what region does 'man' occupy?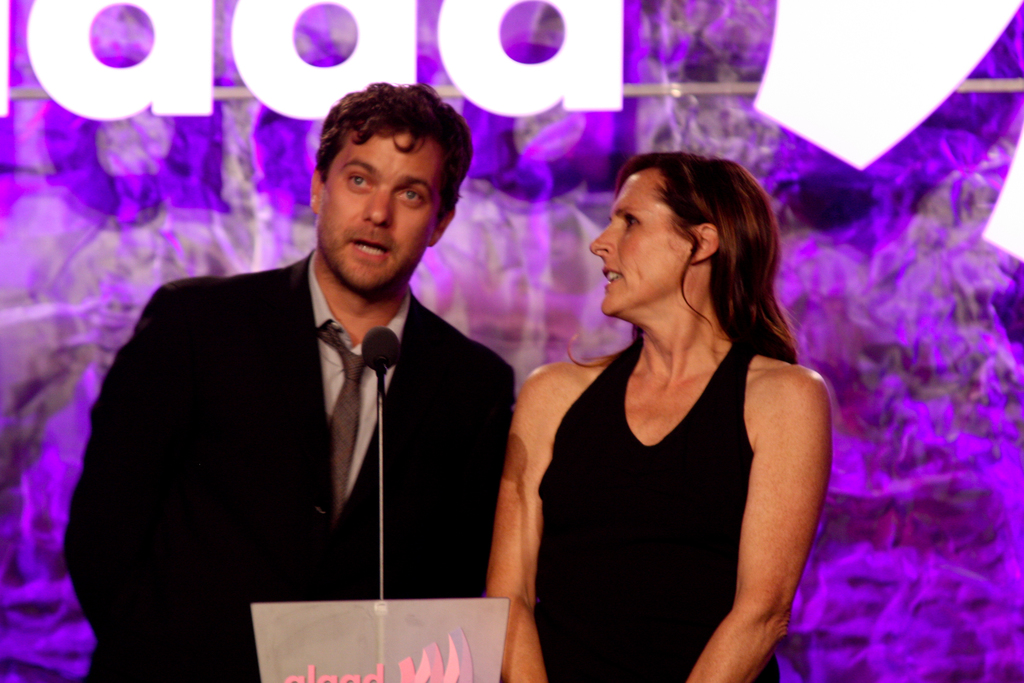
<region>79, 105, 542, 654</region>.
